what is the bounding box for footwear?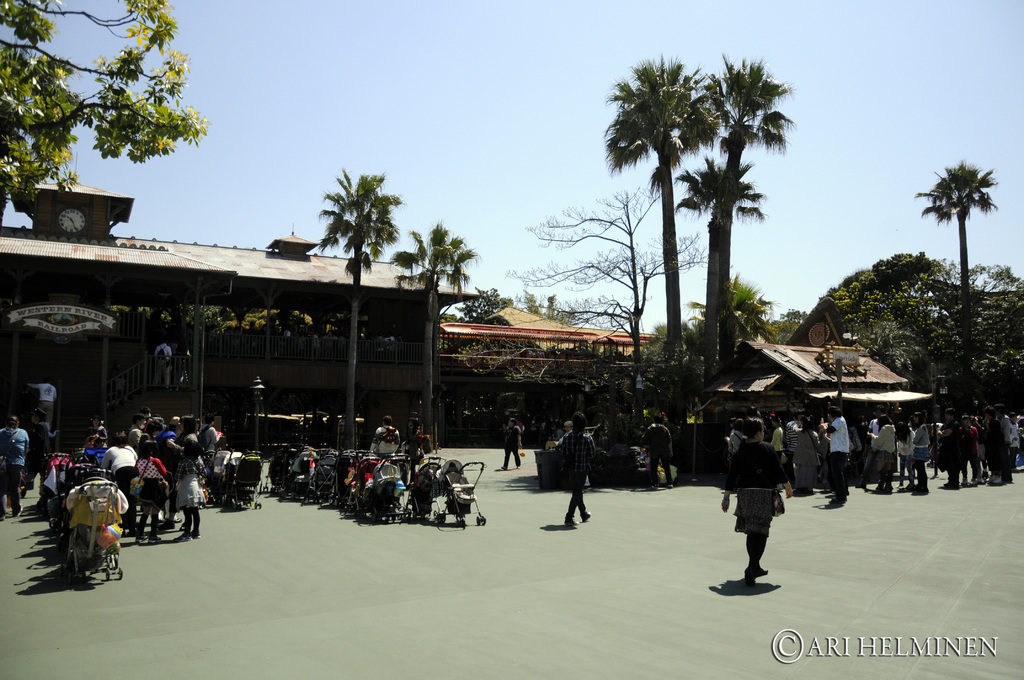
x1=579 y1=510 x2=591 y2=522.
